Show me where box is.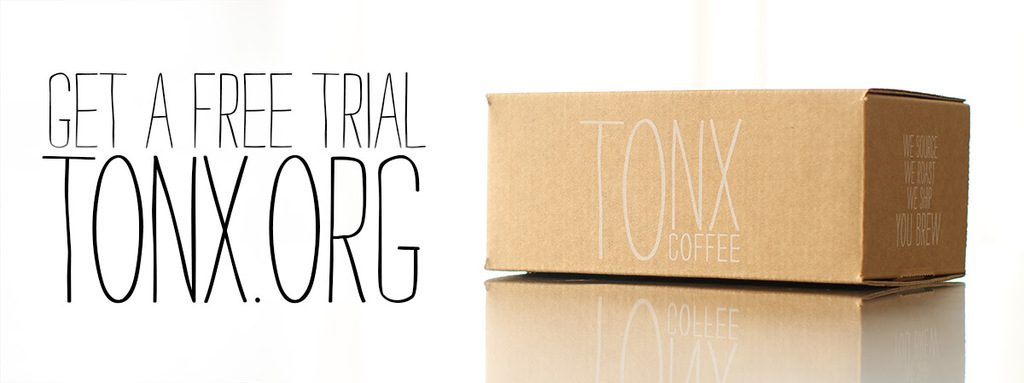
box is at (x1=480, y1=85, x2=969, y2=286).
